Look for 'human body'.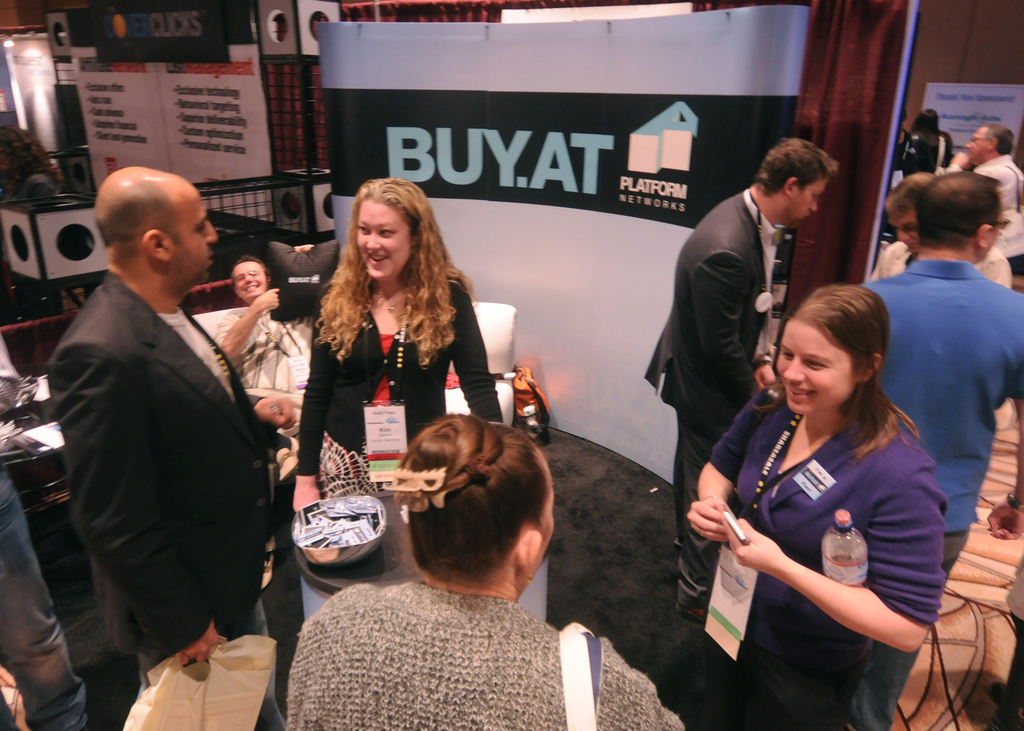
Found: <box>638,131,839,599</box>.
